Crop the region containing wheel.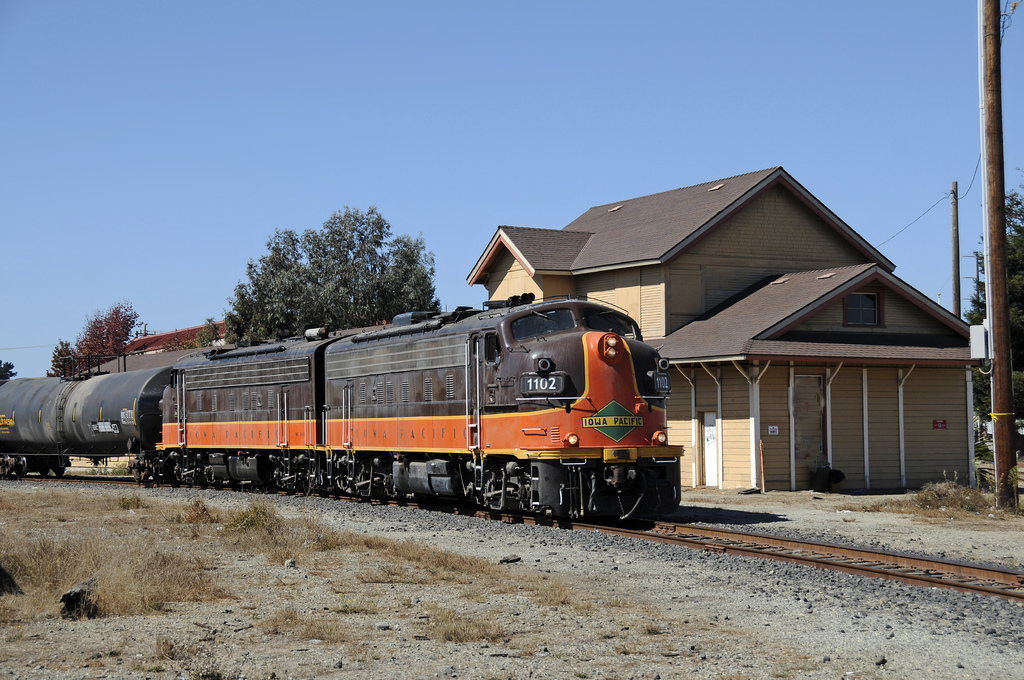
Crop region: [12, 455, 29, 479].
